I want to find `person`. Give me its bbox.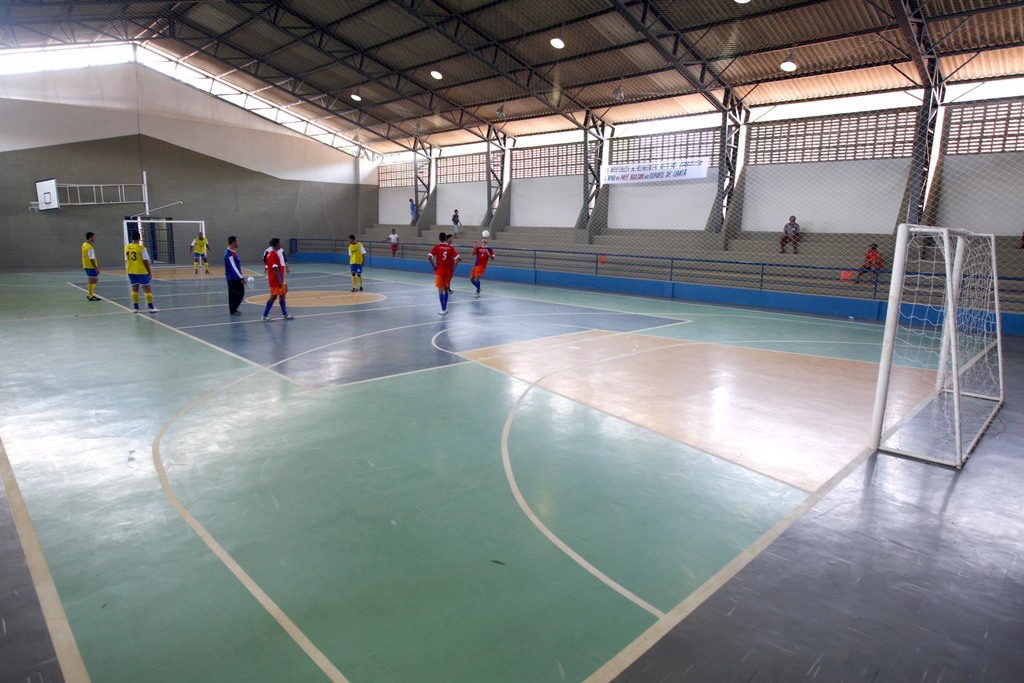
left=223, top=236, right=246, bottom=316.
